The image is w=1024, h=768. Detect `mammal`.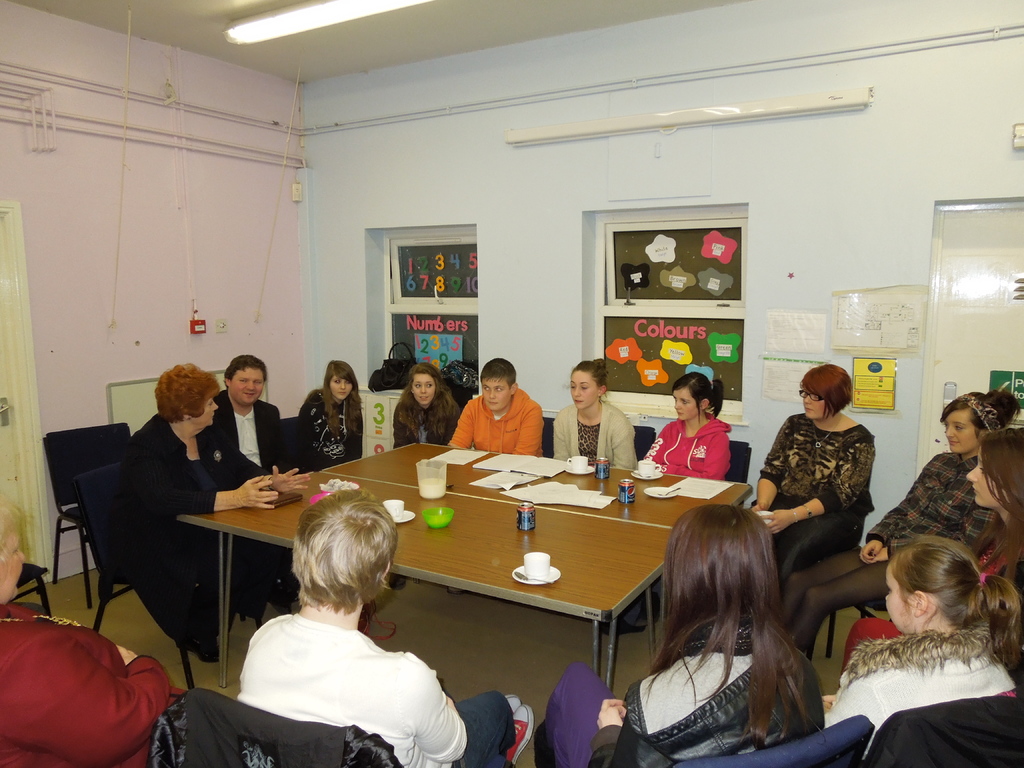
Detection: left=237, top=484, right=536, bottom=767.
